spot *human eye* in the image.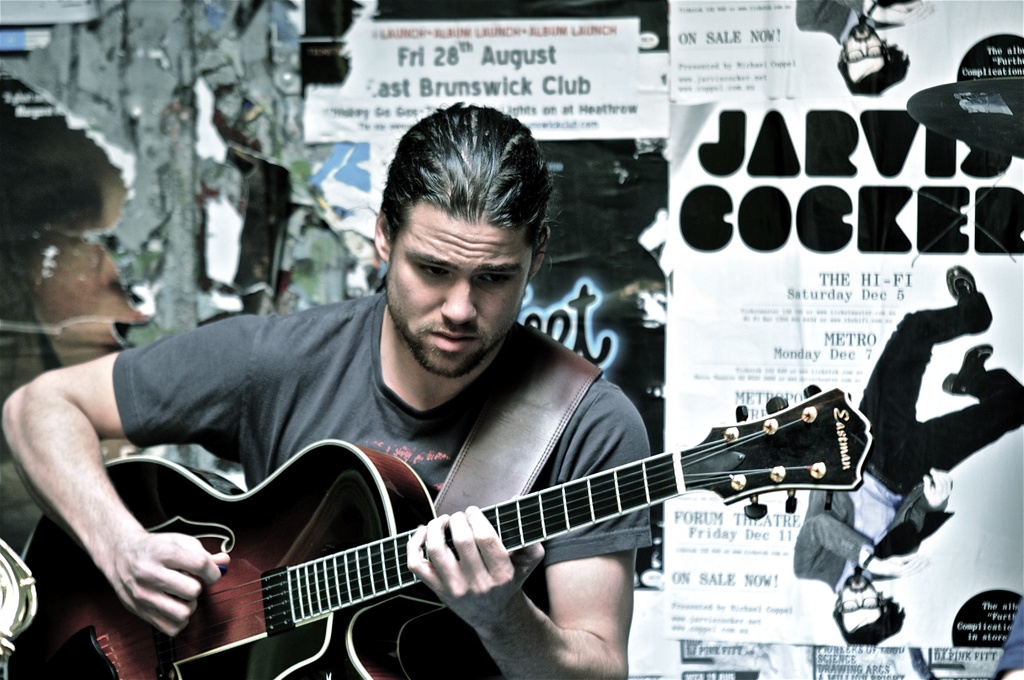
*human eye* found at <region>868, 49, 881, 61</region>.
